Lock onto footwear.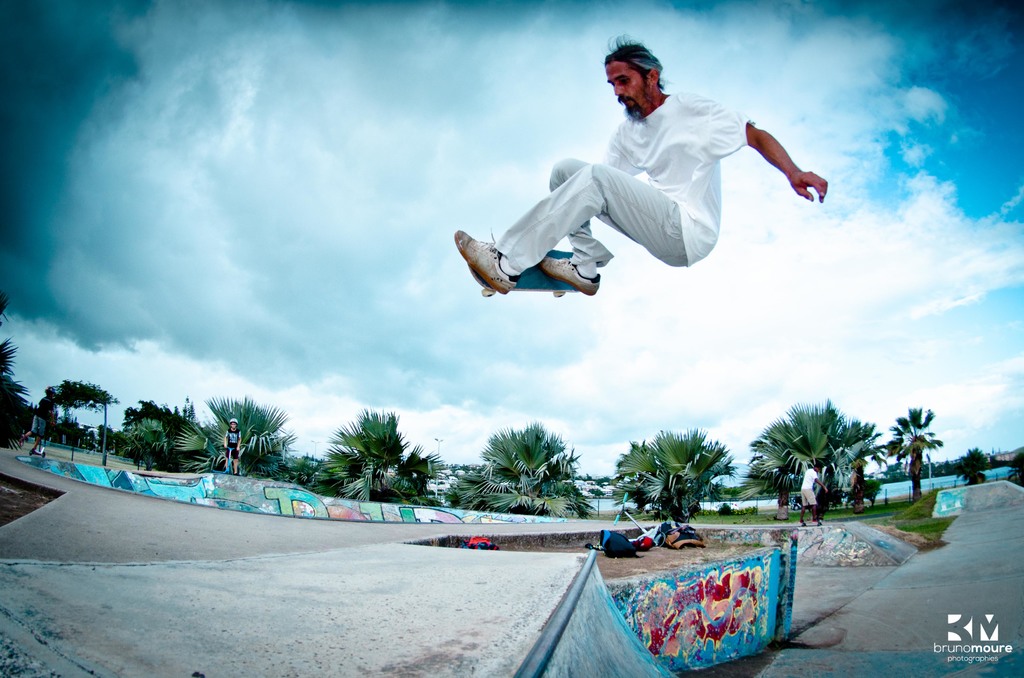
Locked: 29, 450, 37, 454.
